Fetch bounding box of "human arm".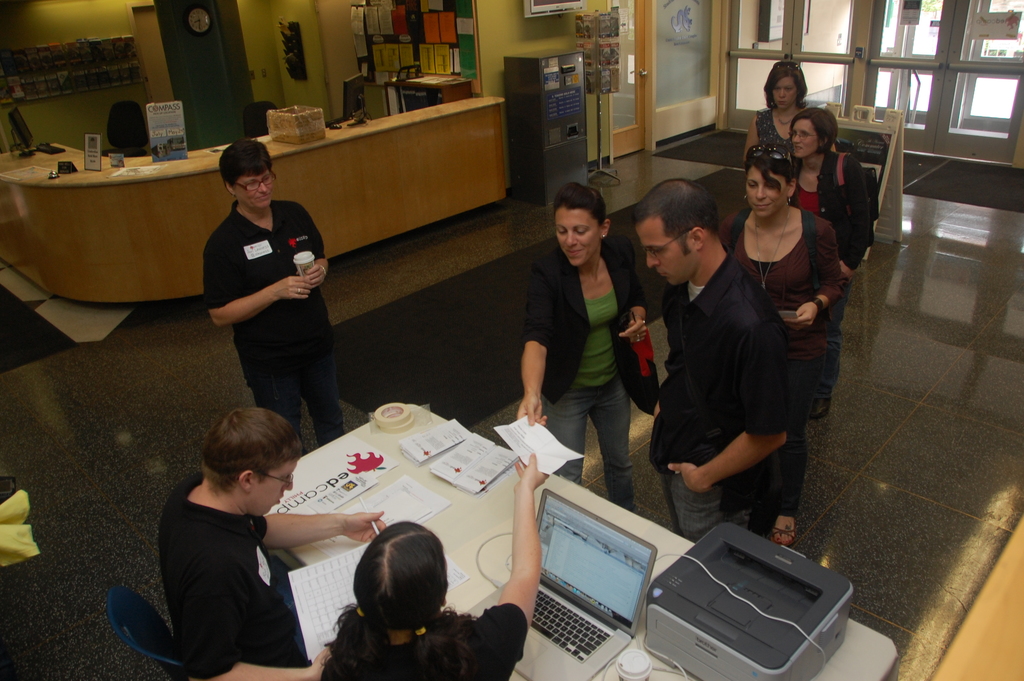
Bbox: BBox(663, 293, 806, 501).
